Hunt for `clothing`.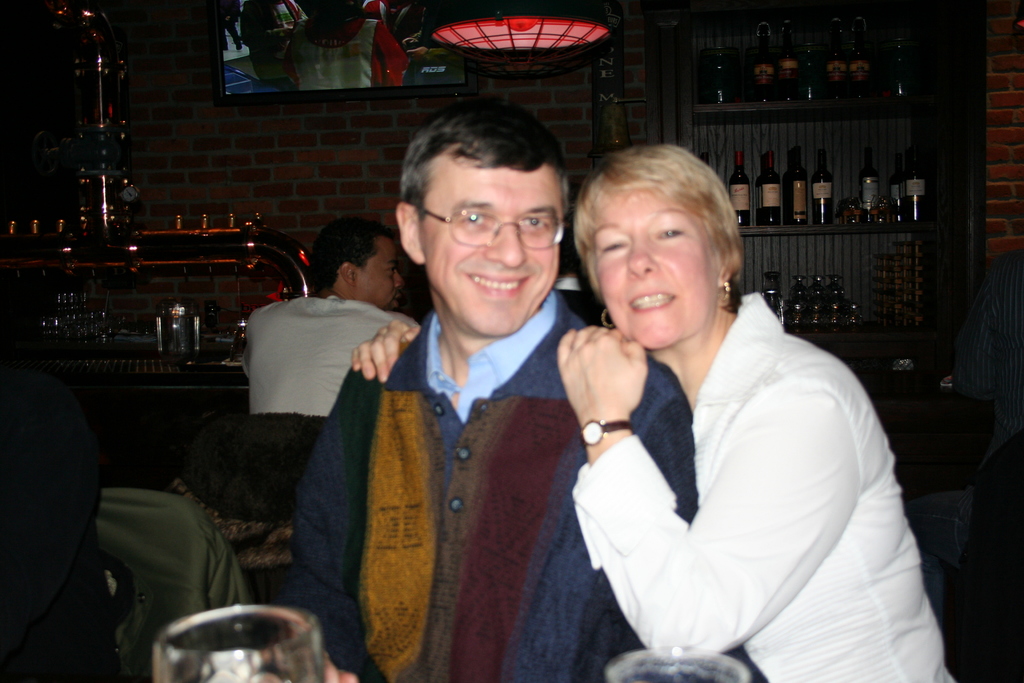
Hunted down at BBox(548, 243, 946, 674).
